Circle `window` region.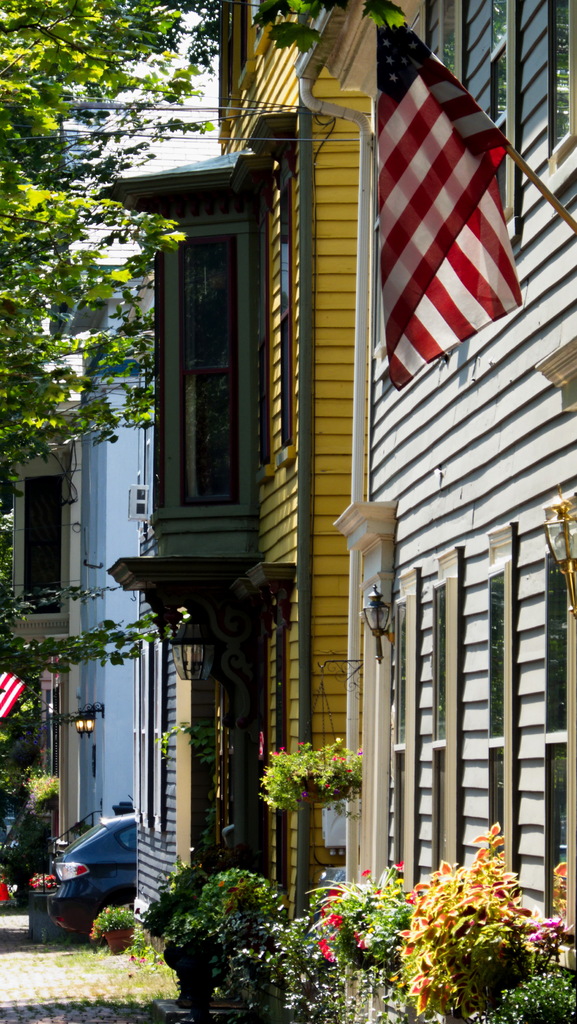
Region: (x1=416, y1=0, x2=576, y2=249).
